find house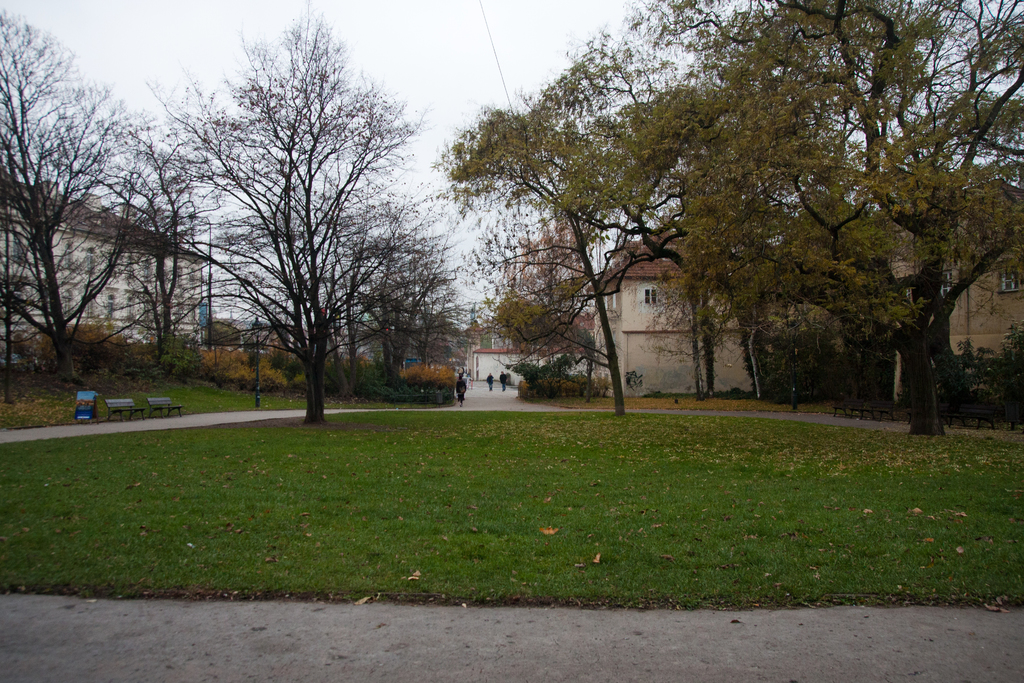
<region>475, 339, 574, 390</region>
